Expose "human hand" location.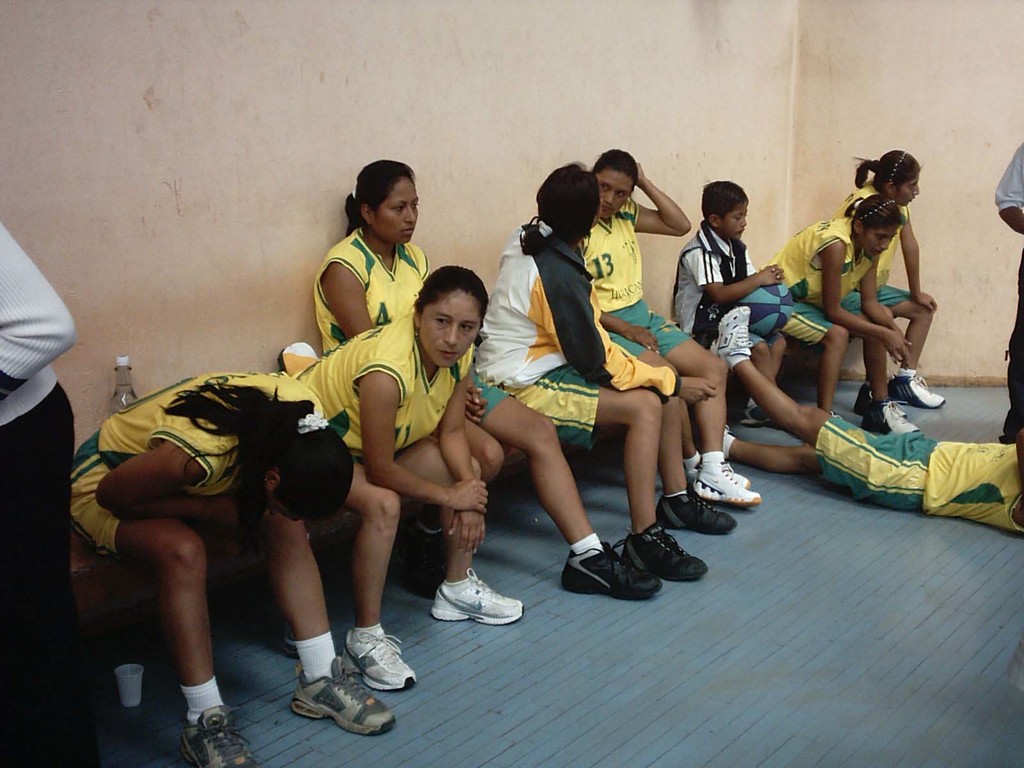
Exposed at pyautogui.locateOnScreen(912, 292, 936, 312).
